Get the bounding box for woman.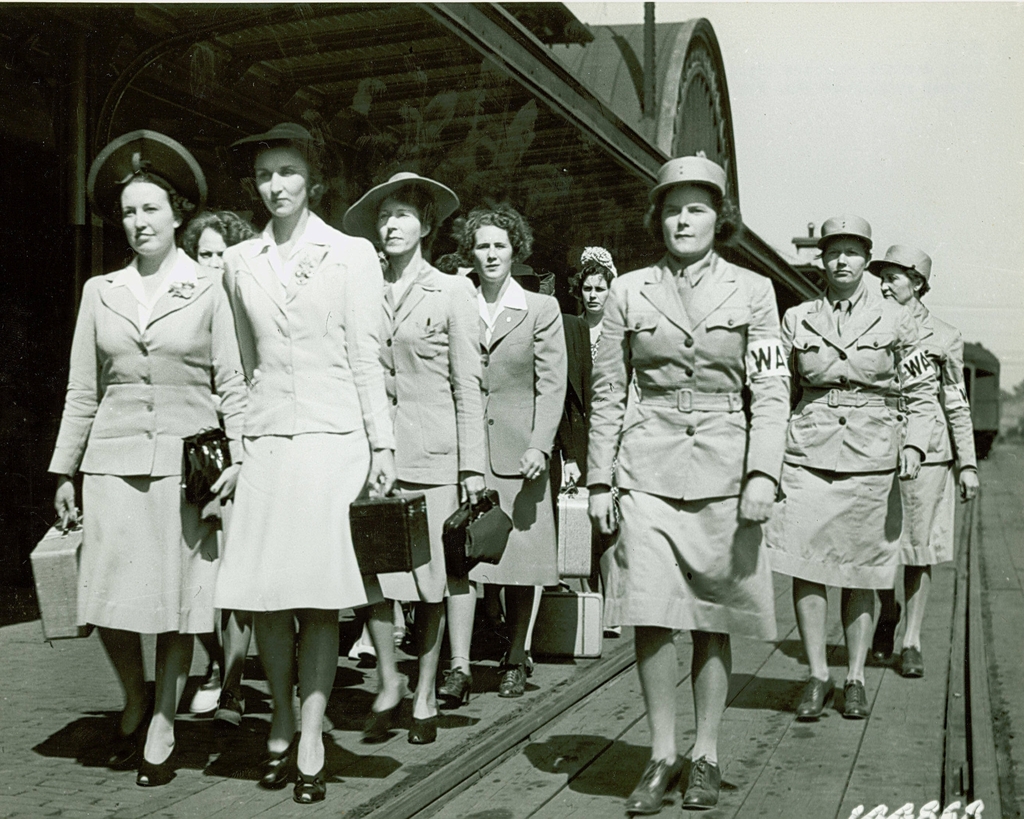
x1=565 y1=260 x2=611 y2=382.
